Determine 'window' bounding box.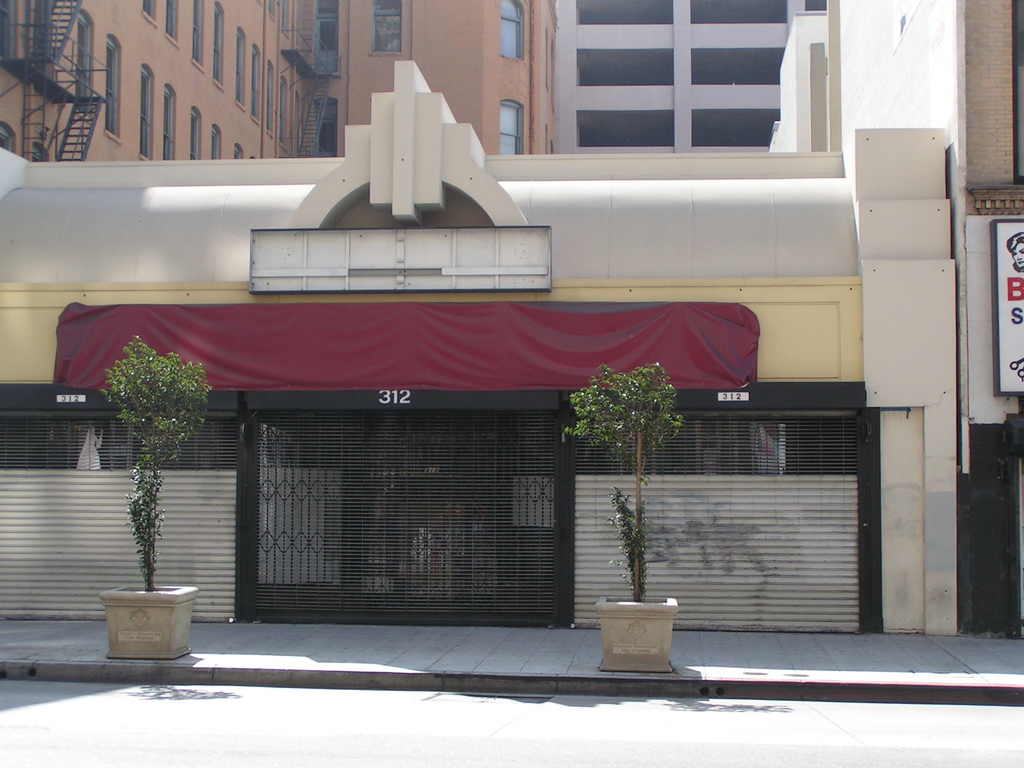
Determined: 367:0:408:53.
